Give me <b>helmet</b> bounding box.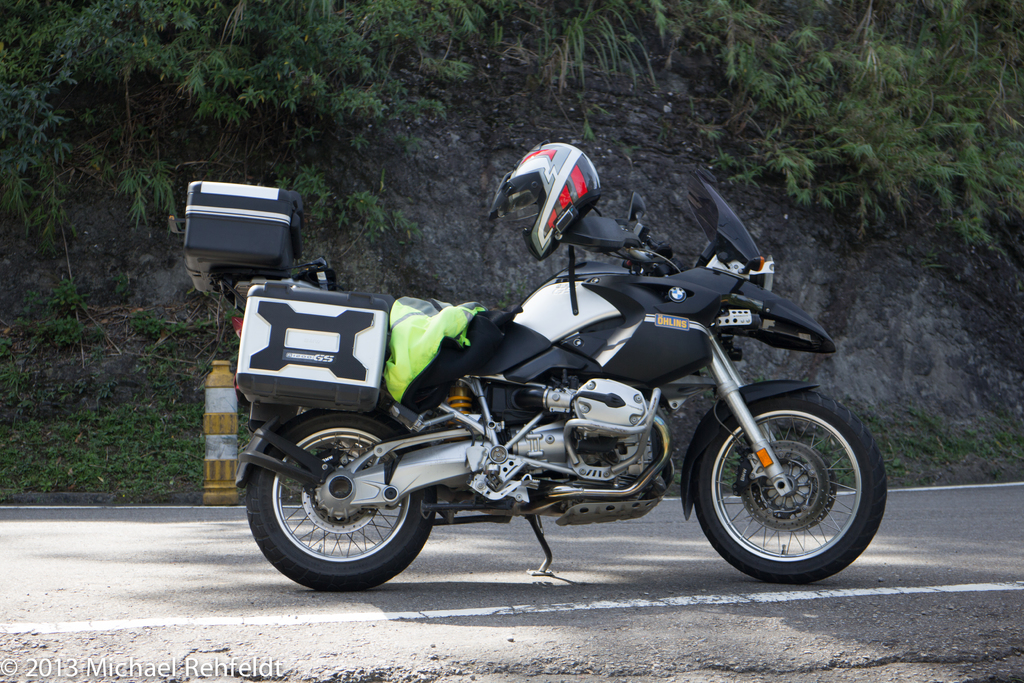
[498,146,619,264].
